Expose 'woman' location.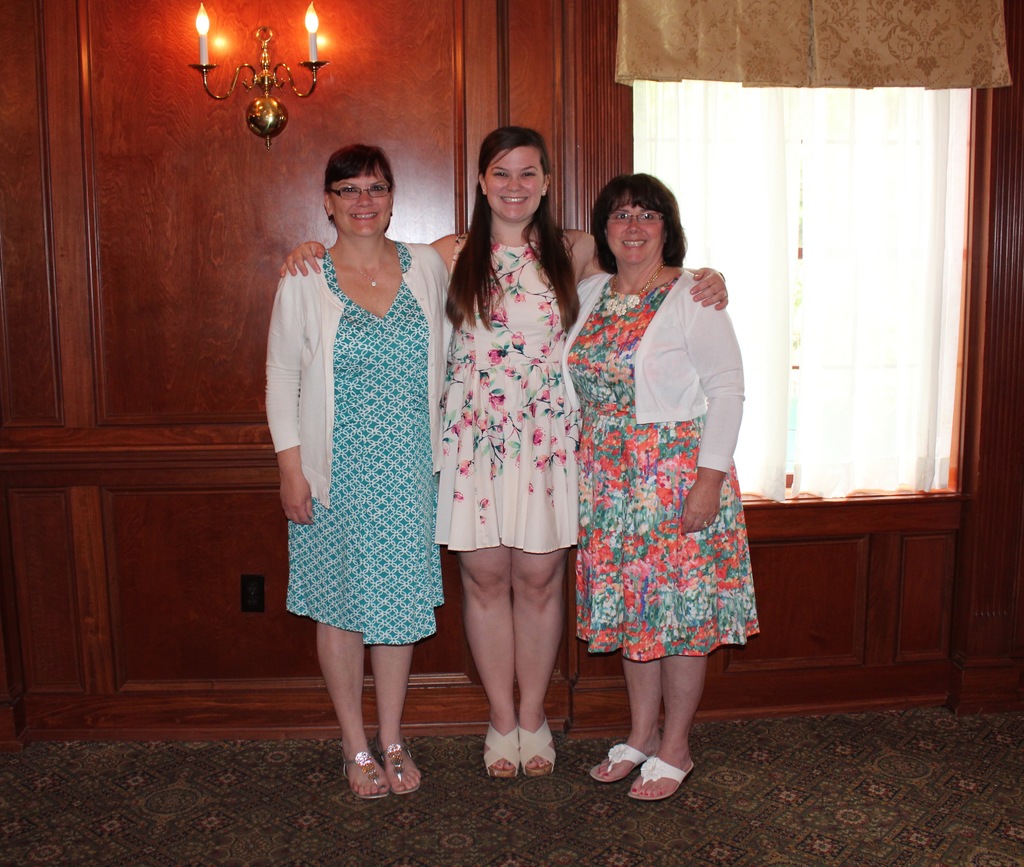
Exposed at (266, 148, 454, 797).
